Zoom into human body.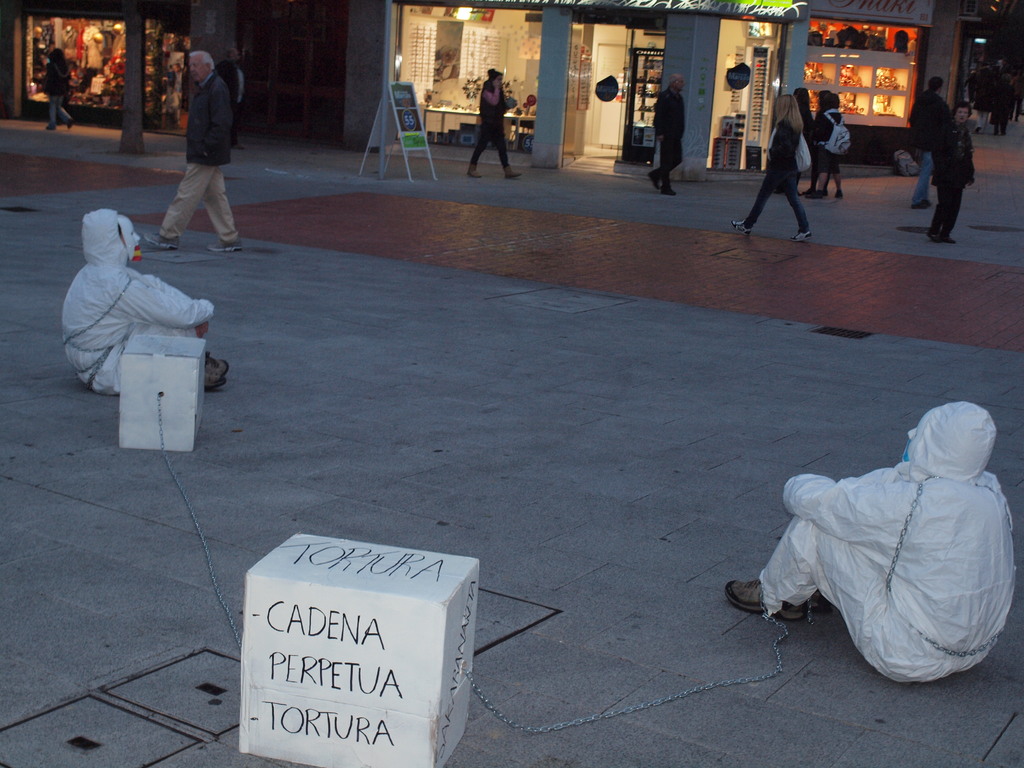
Zoom target: bbox(143, 73, 244, 250).
